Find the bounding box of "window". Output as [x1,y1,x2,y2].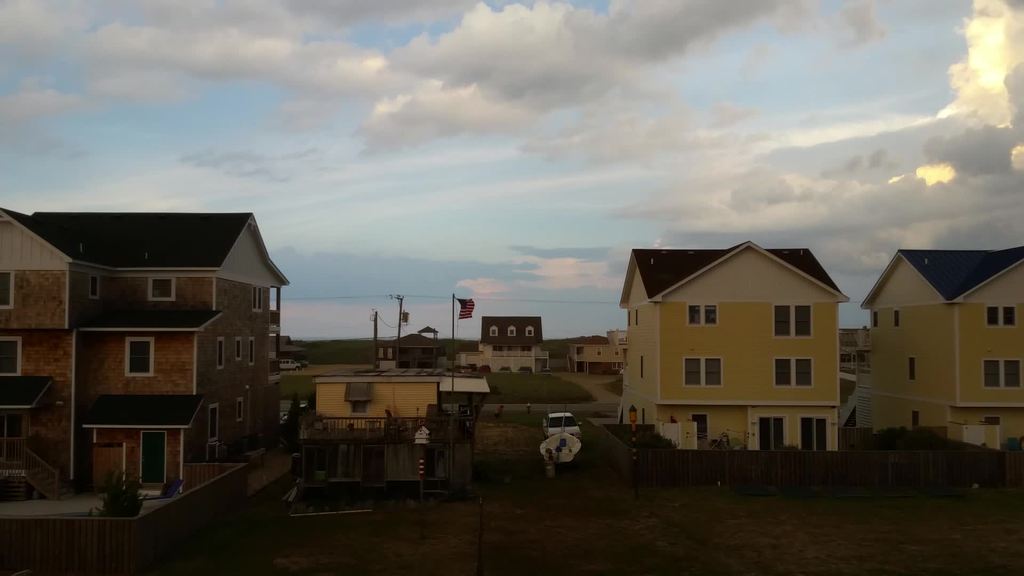
[0,271,16,313].
